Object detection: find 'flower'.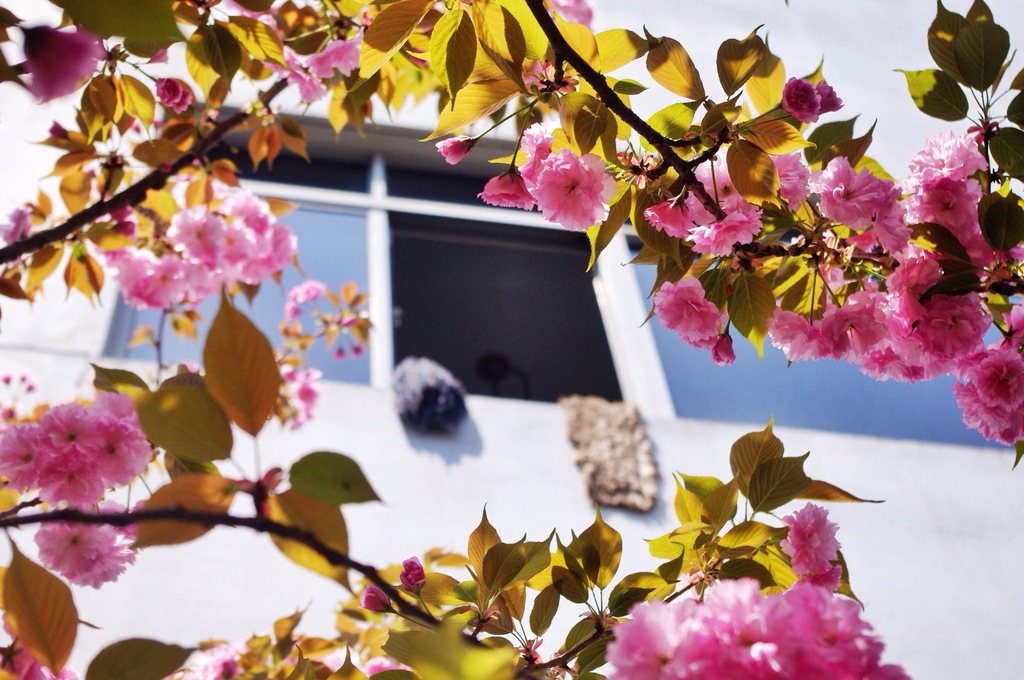
{"x1": 290, "y1": 284, "x2": 325, "y2": 312}.
